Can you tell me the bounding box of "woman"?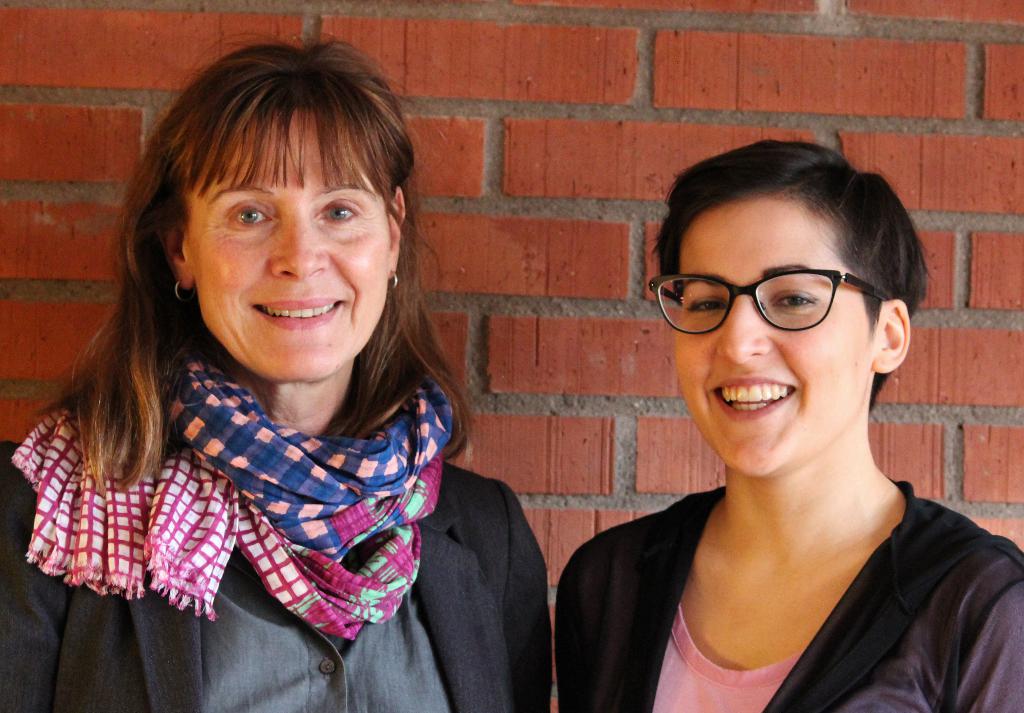
crop(0, 36, 555, 712).
